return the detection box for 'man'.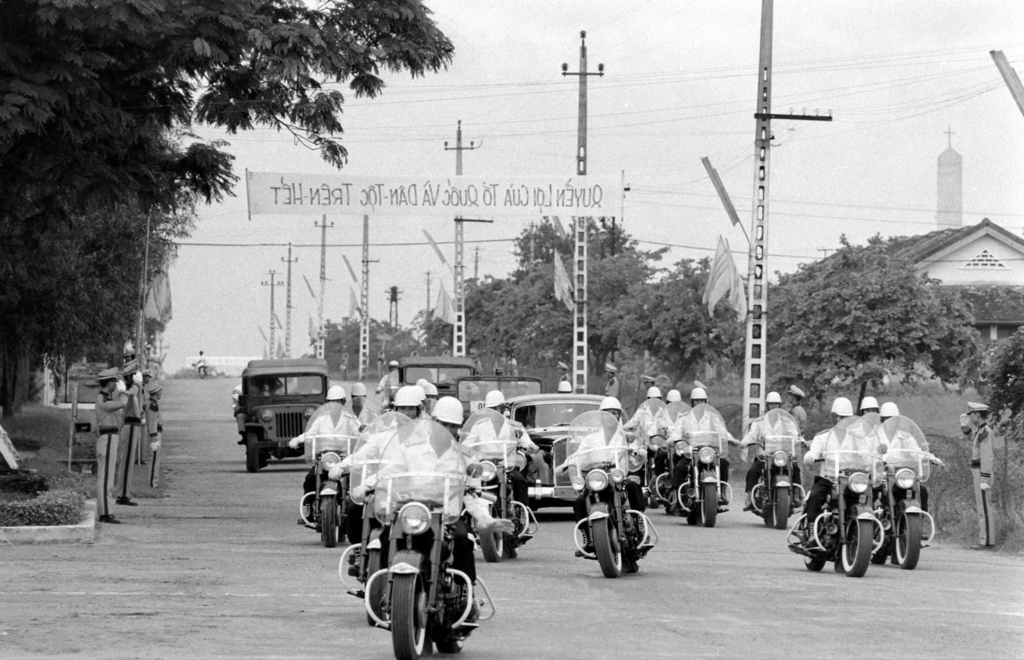
left=383, top=359, right=404, bottom=395.
